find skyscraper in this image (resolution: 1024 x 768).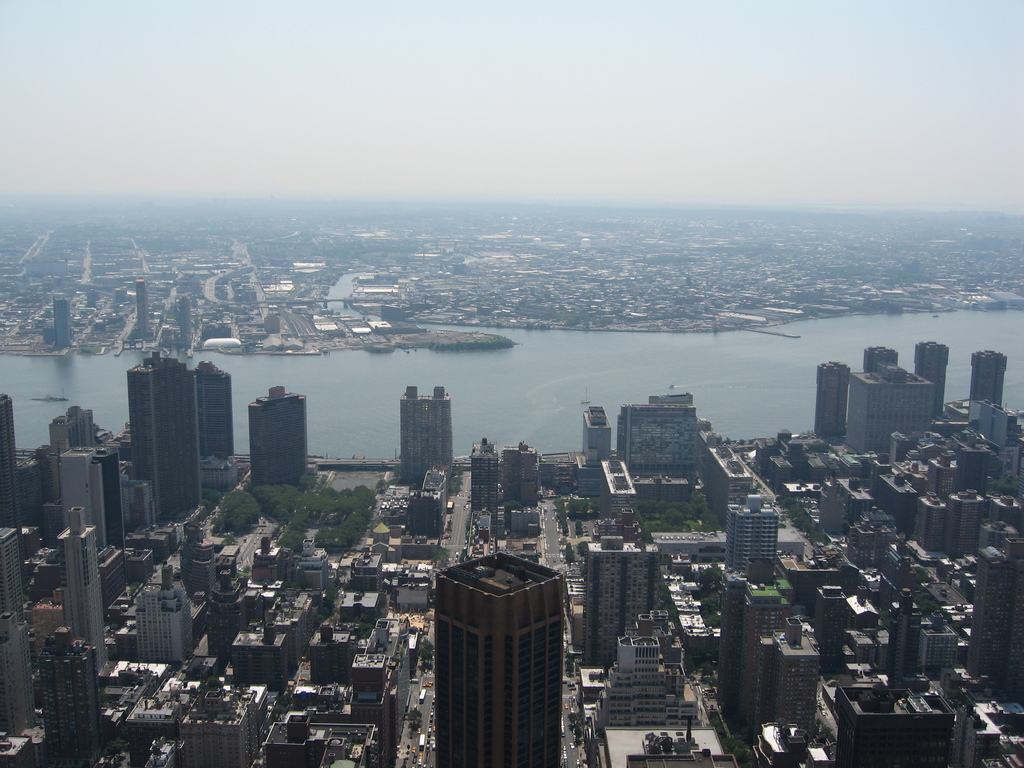
(967,349,1013,410).
